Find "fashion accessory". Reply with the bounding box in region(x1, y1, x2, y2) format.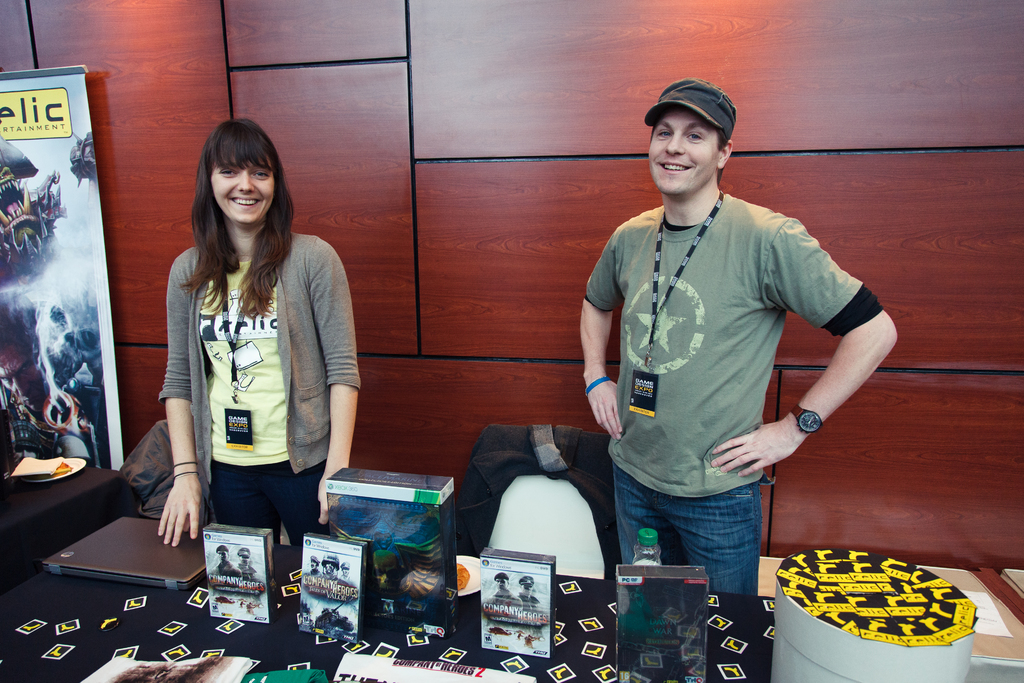
region(790, 406, 828, 439).
